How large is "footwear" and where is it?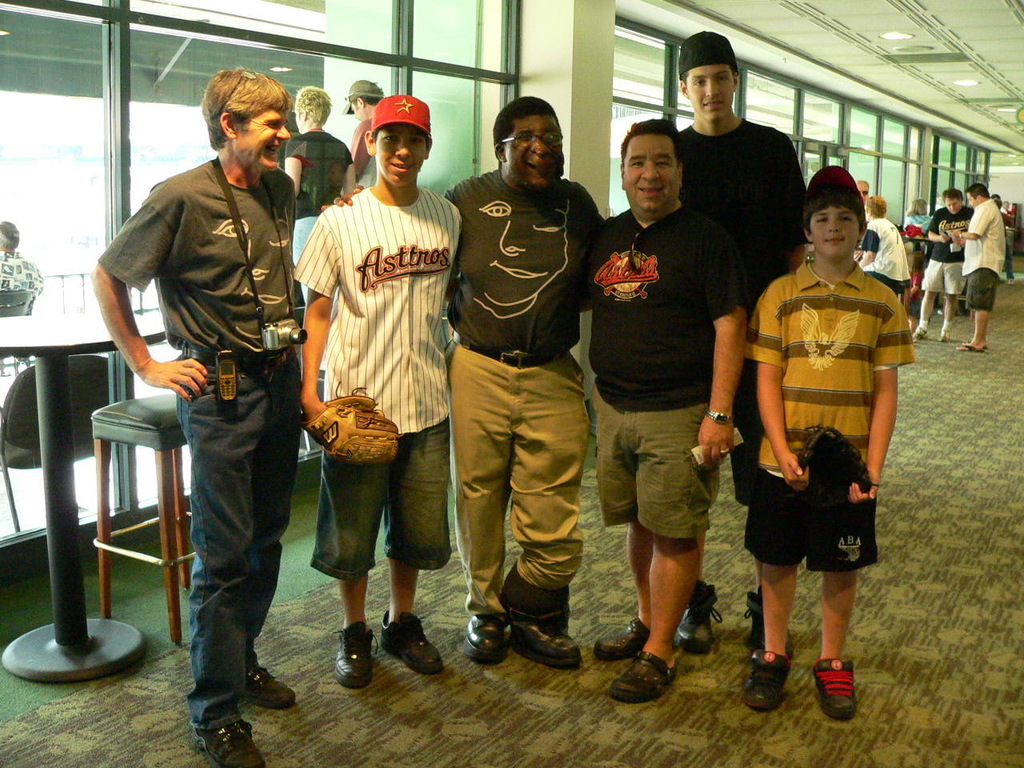
Bounding box: (807, 654, 870, 730).
